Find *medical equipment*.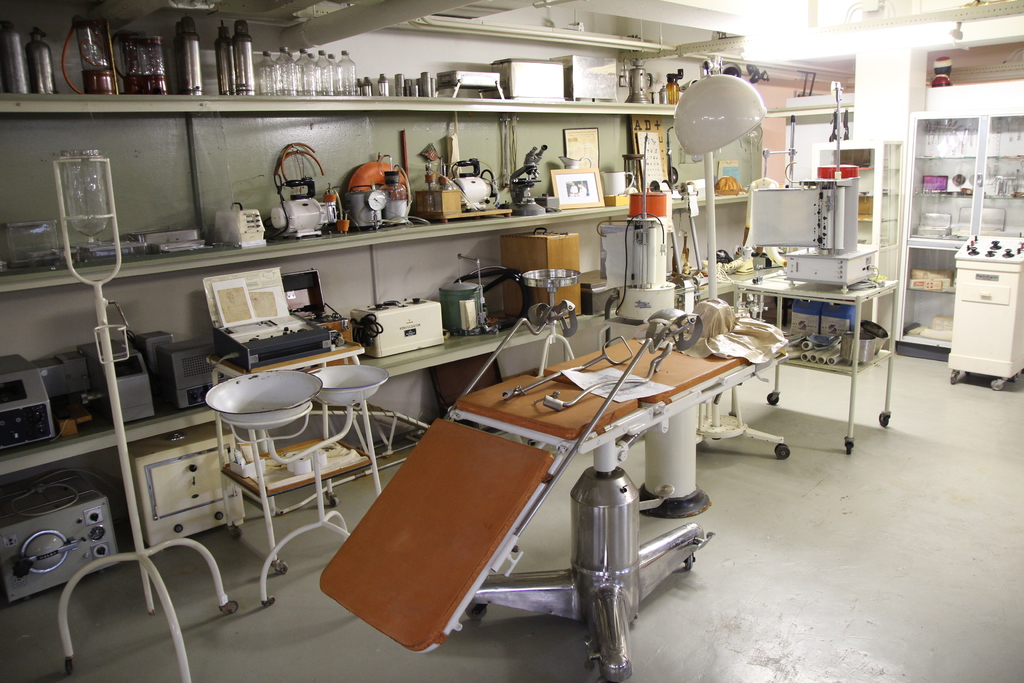
{"left": 896, "top": 108, "right": 1023, "bottom": 366}.
